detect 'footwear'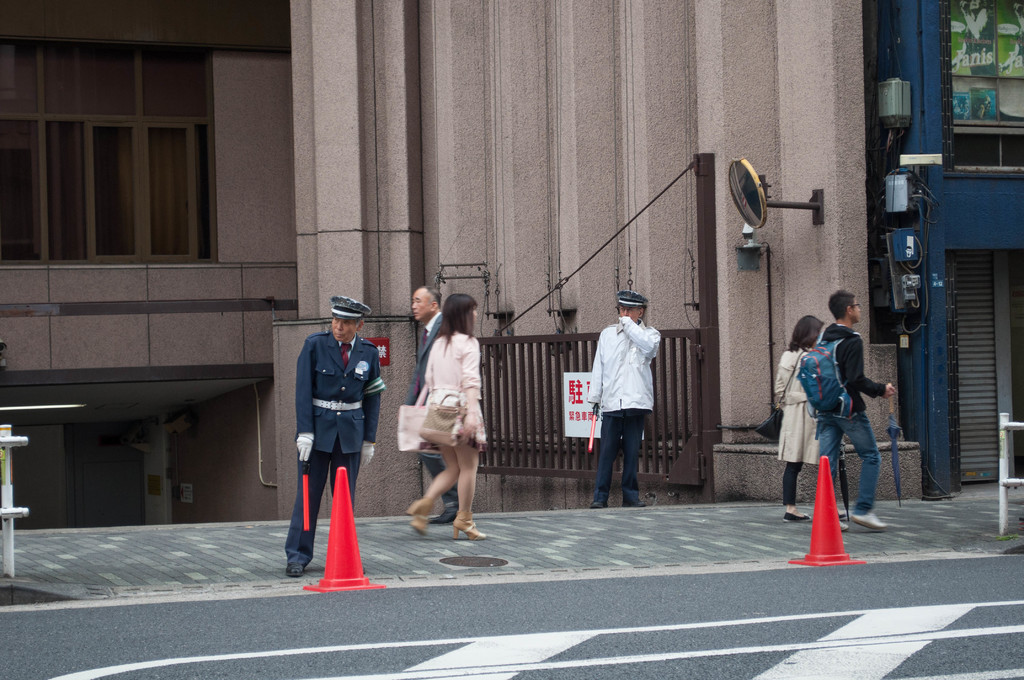
box(840, 503, 883, 526)
